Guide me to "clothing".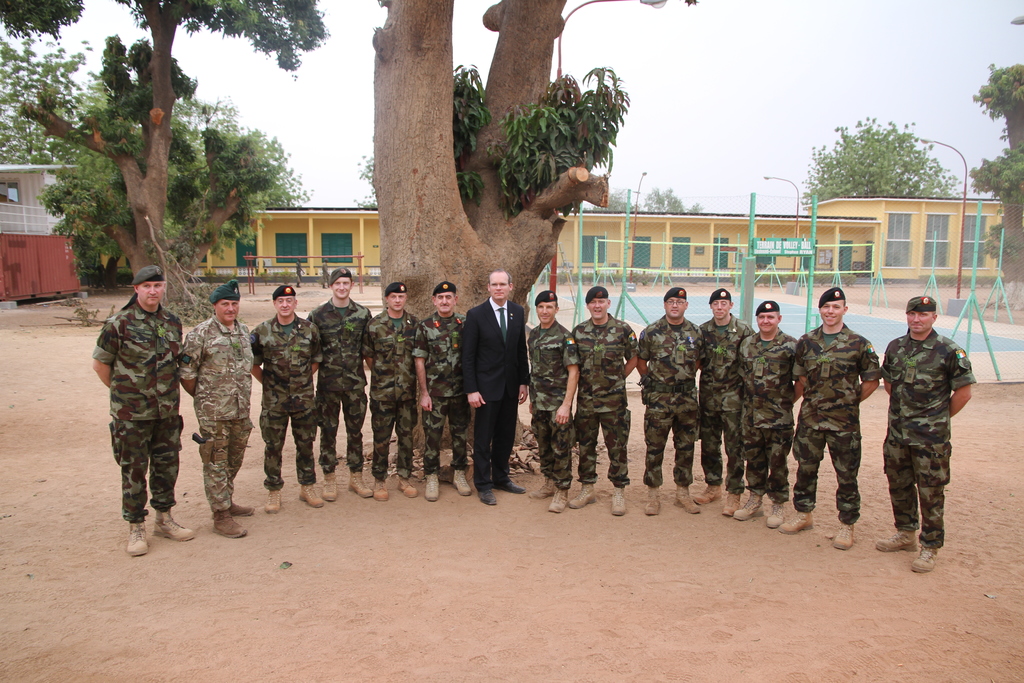
Guidance: <box>311,304,378,470</box>.
